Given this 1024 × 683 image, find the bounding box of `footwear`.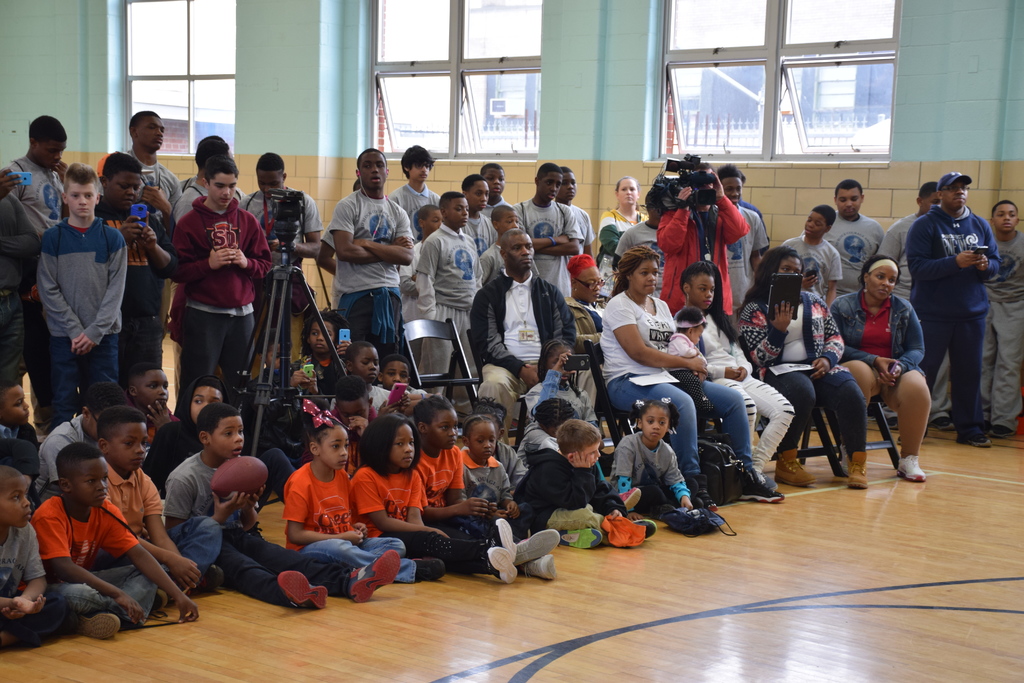
{"left": 773, "top": 448, "right": 817, "bottom": 488}.
